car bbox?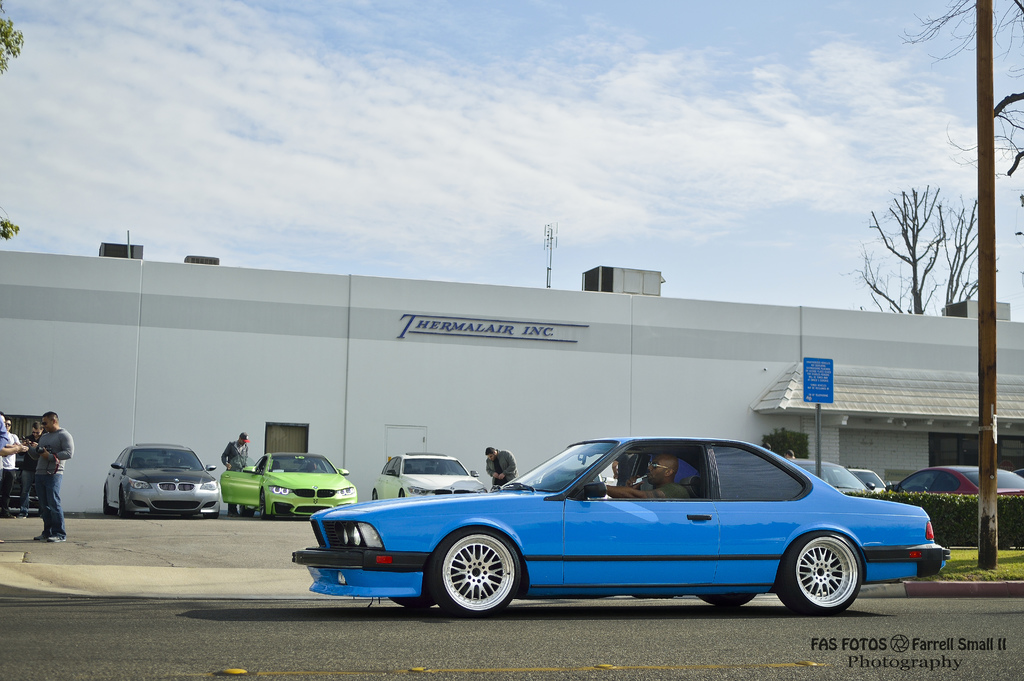
l=220, t=449, r=353, b=514
